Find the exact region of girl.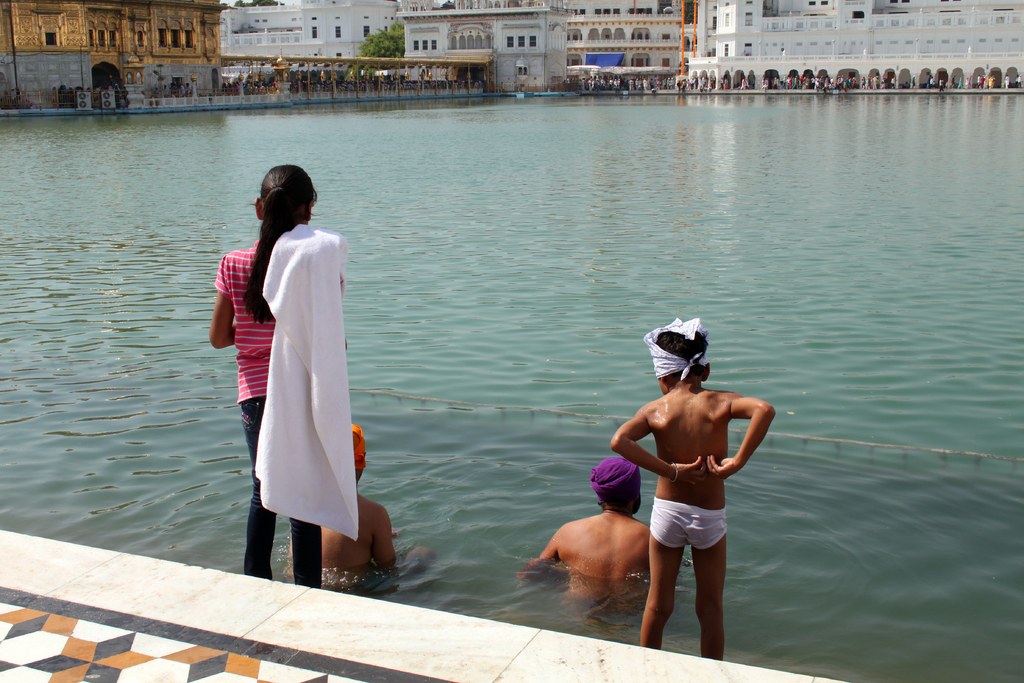
Exact region: region(211, 164, 342, 587).
